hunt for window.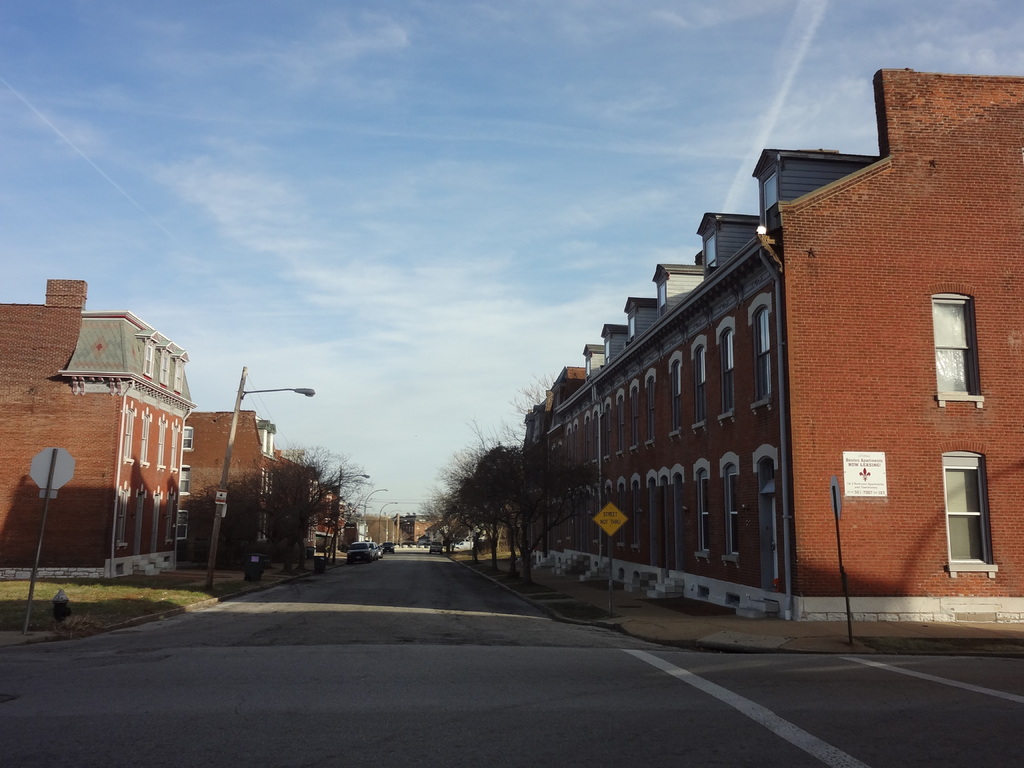
Hunted down at Rect(115, 488, 129, 546).
